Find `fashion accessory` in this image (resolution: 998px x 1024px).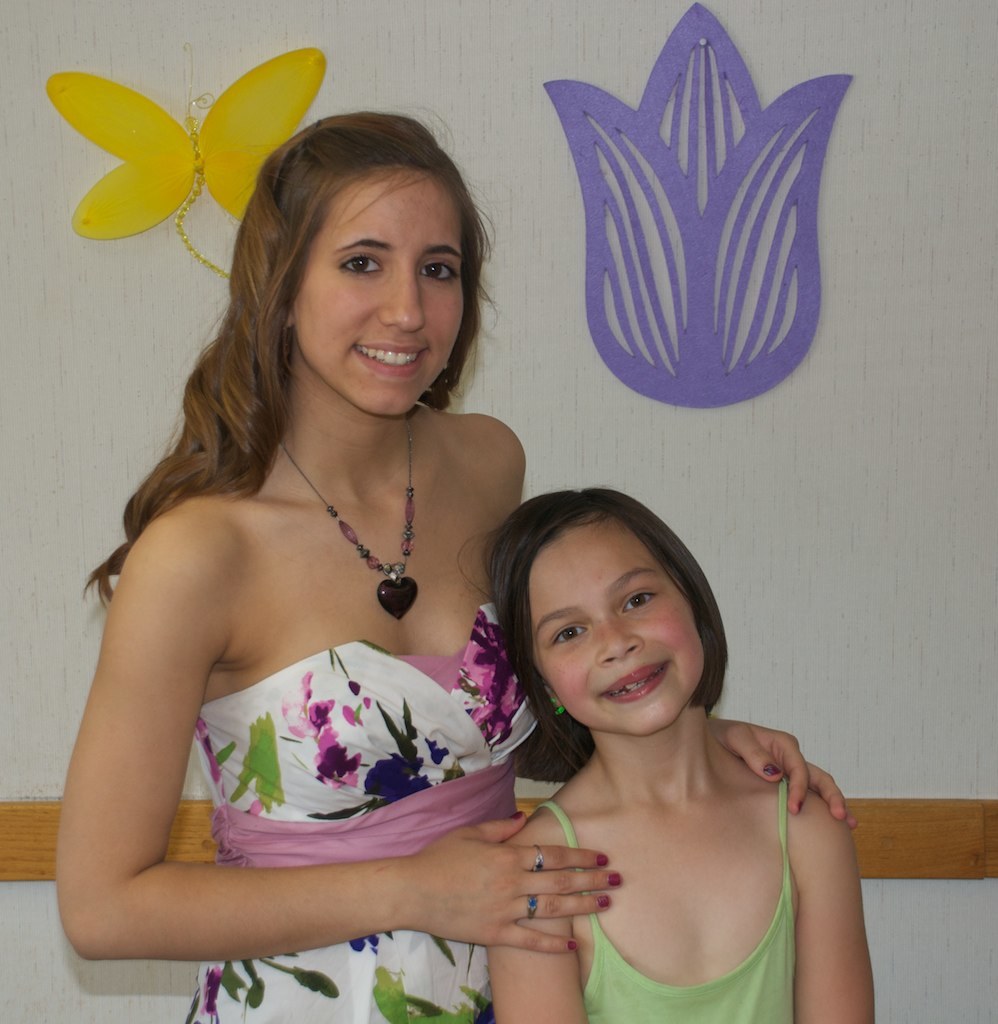
283,410,413,619.
